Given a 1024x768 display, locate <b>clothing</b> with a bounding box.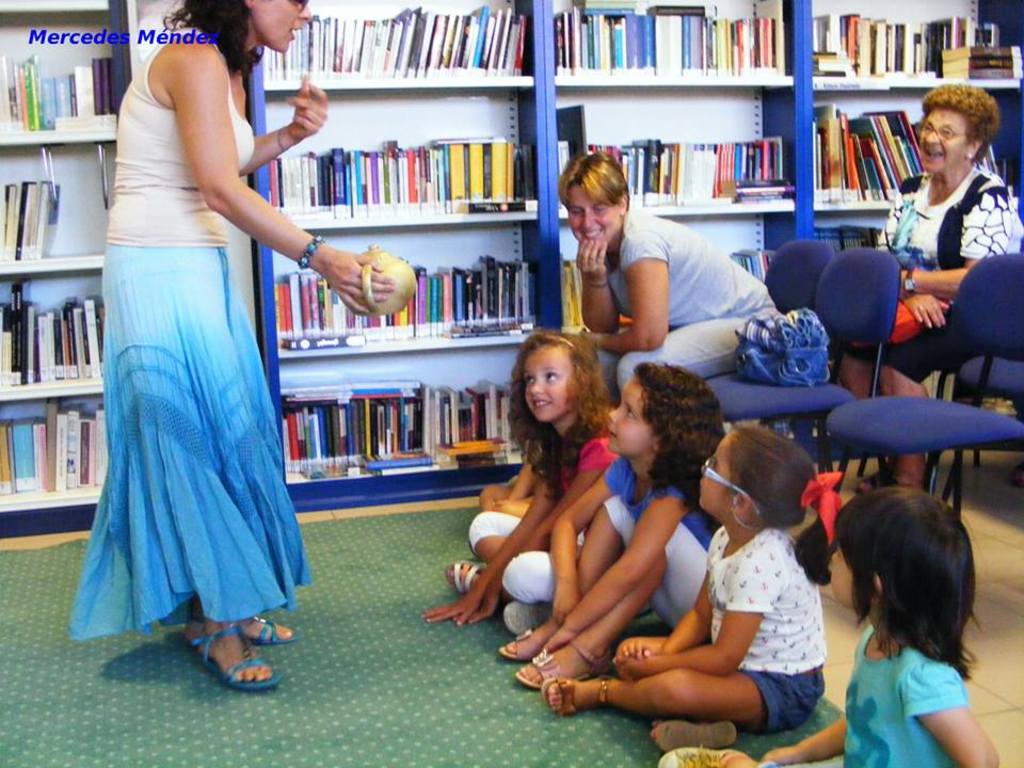
Located: [81, 39, 305, 639].
